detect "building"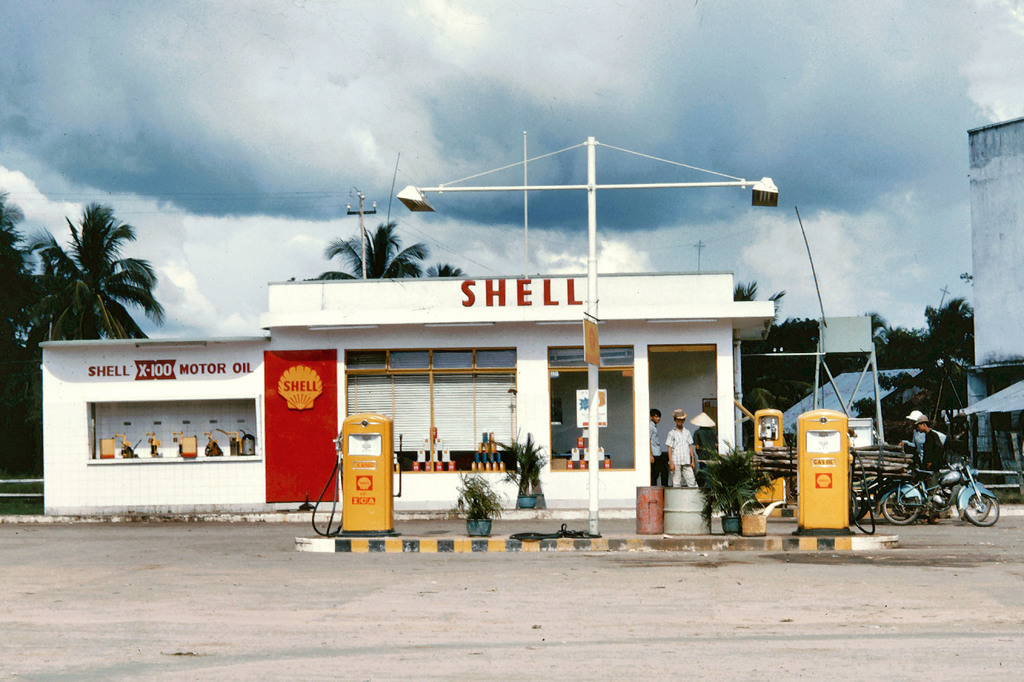
detection(970, 114, 1023, 484)
